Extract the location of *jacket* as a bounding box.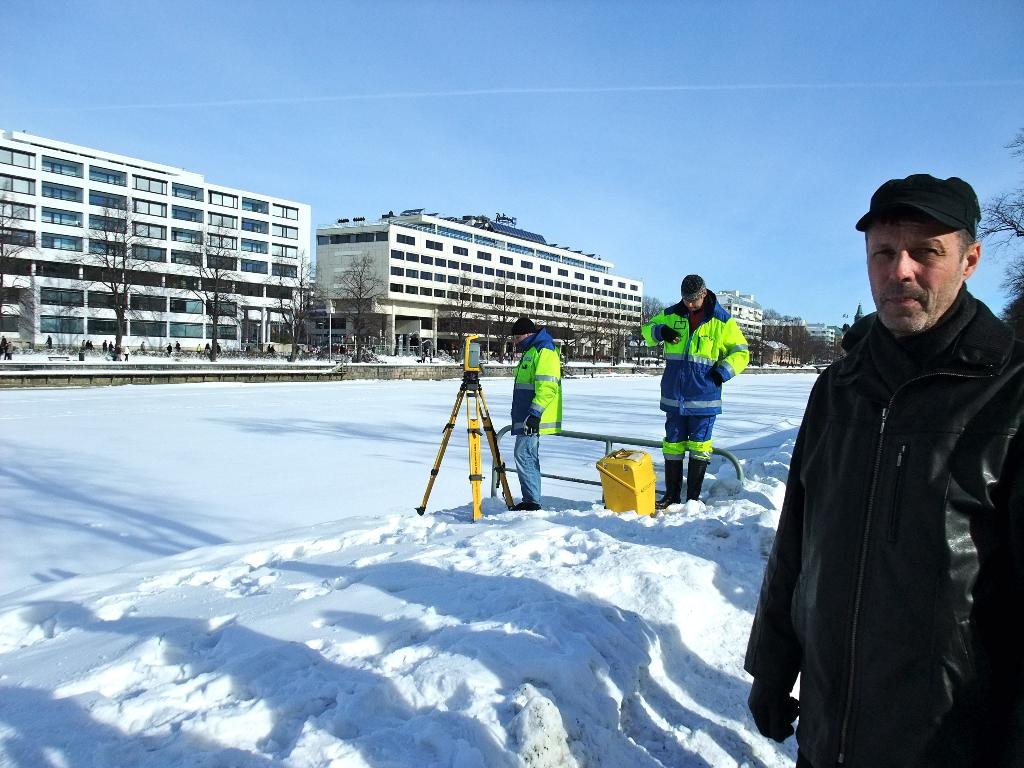
select_region(640, 289, 748, 420).
